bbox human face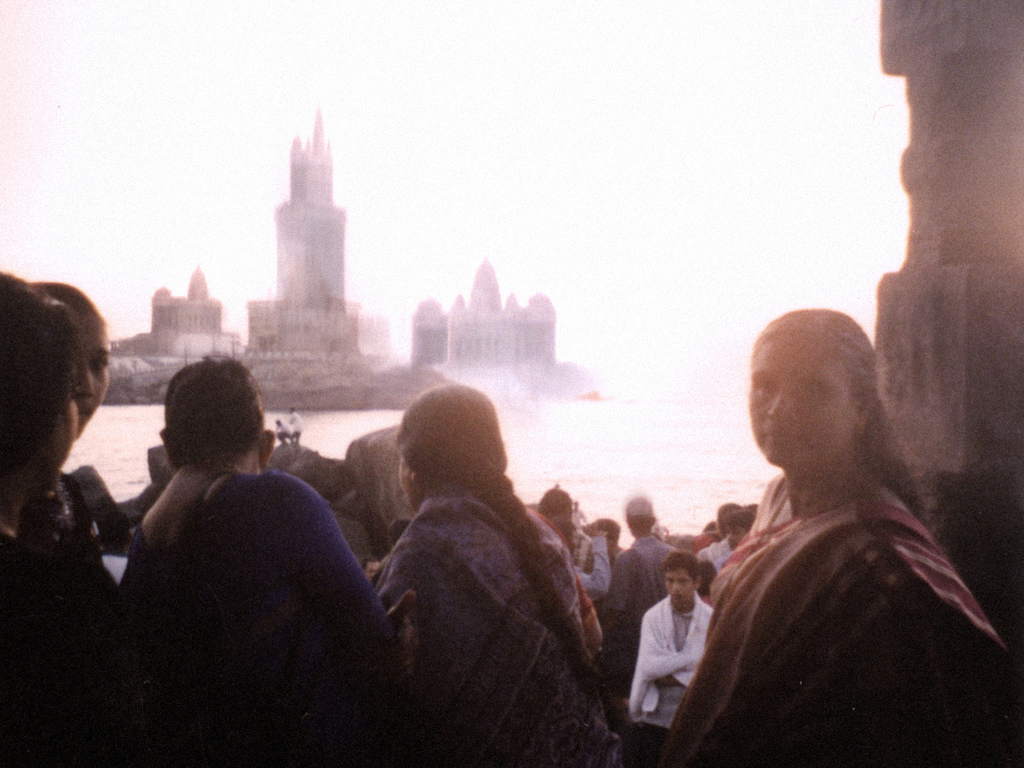
{"left": 743, "top": 334, "right": 854, "bottom": 470}
